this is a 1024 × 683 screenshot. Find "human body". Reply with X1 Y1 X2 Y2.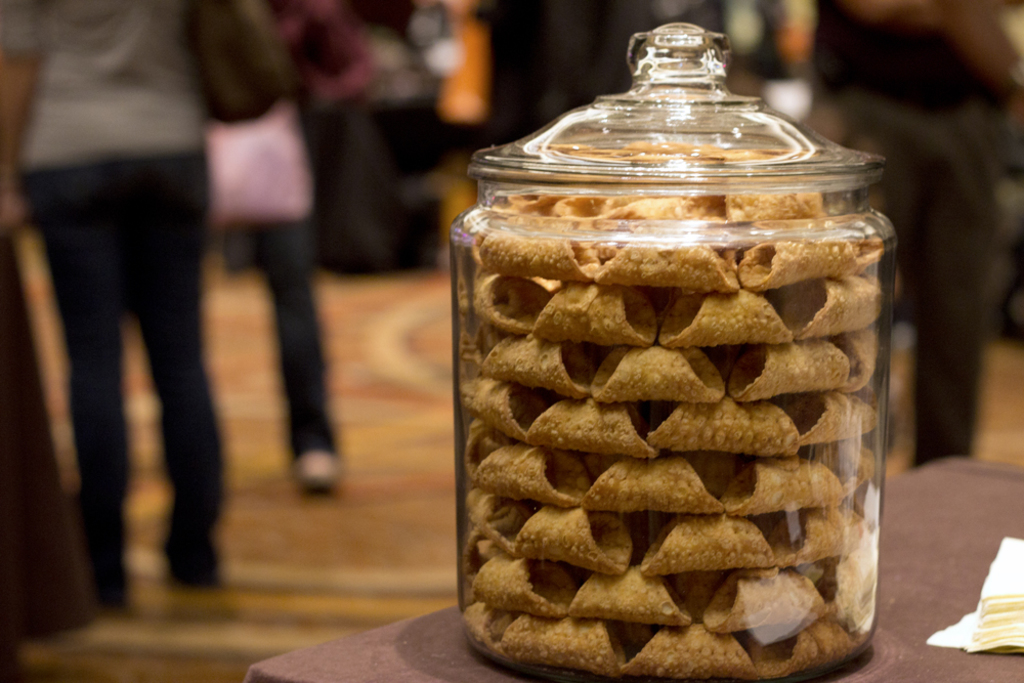
0 0 215 607.
